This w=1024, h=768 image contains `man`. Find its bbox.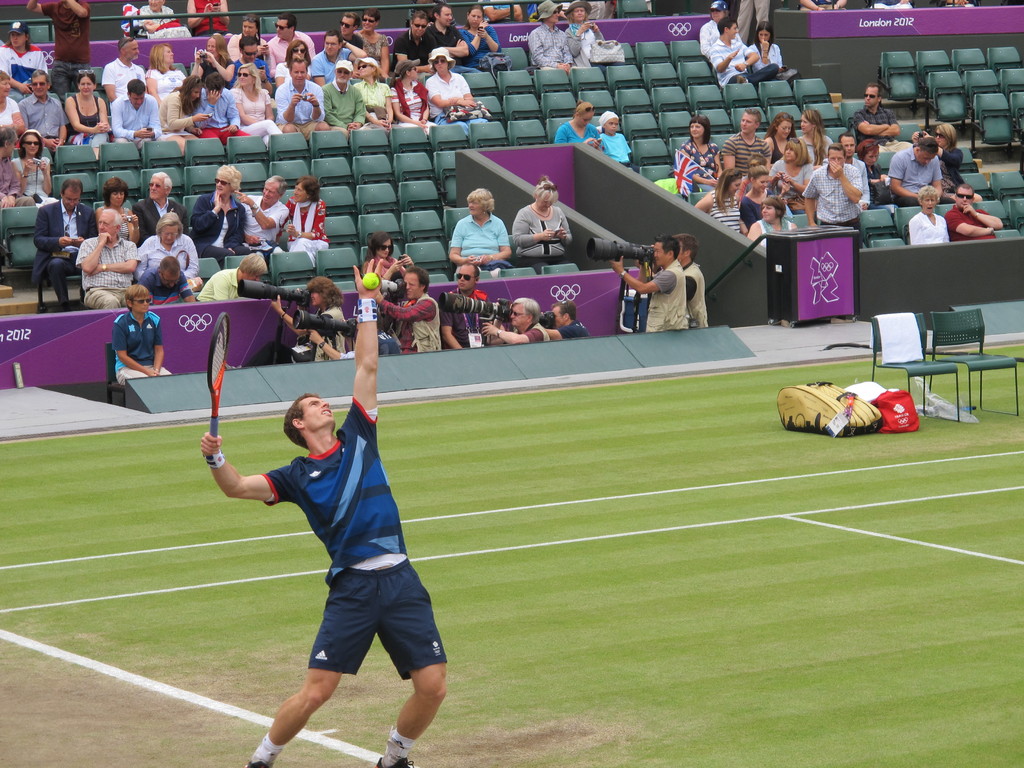
rect(400, 257, 440, 362).
